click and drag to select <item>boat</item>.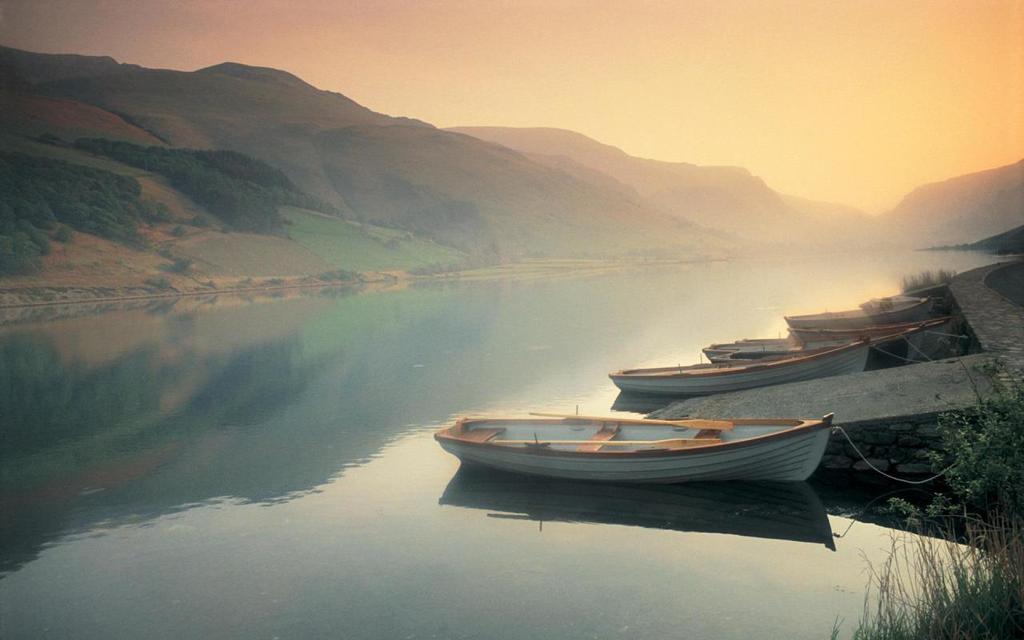
Selection: box(786, 298, 933, 330).
